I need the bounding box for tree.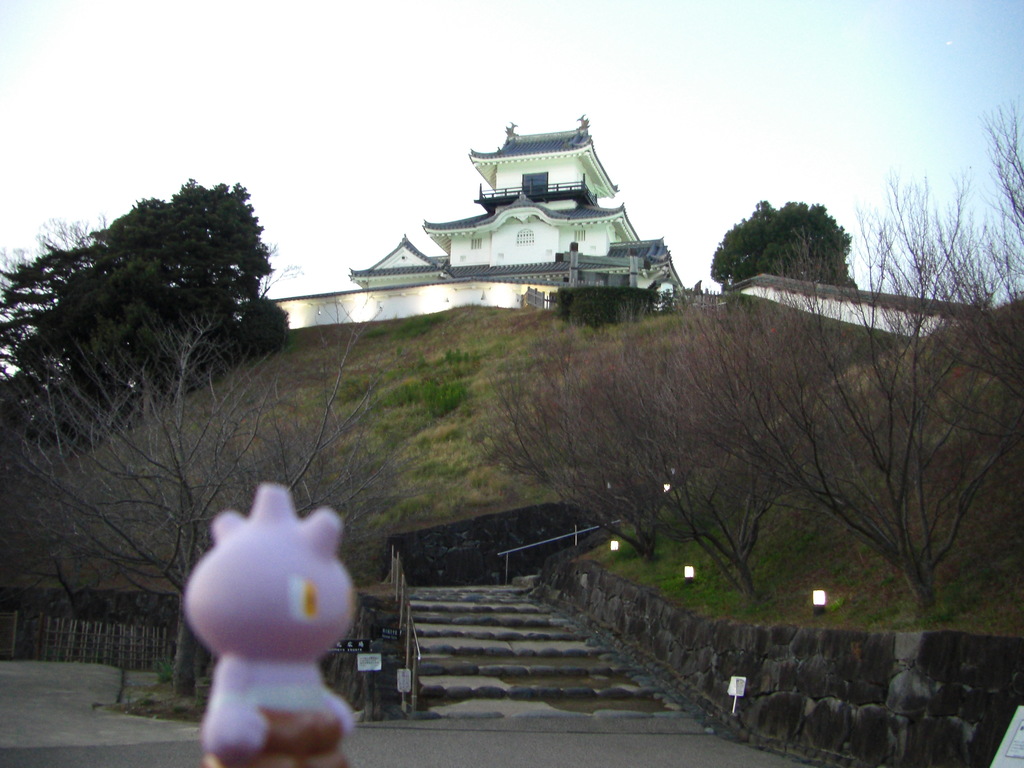
Here it is: x1=711, y1=201, x2=856, y2=295.
